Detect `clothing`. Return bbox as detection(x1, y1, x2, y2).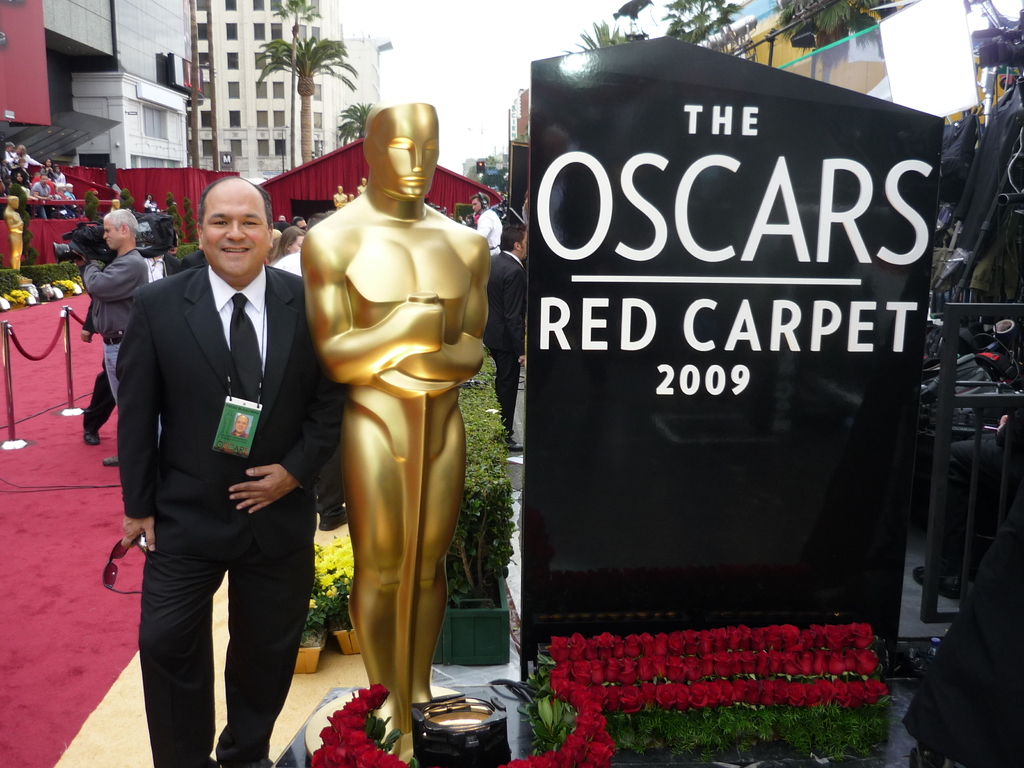
detection(301, 190, 495, 693).
